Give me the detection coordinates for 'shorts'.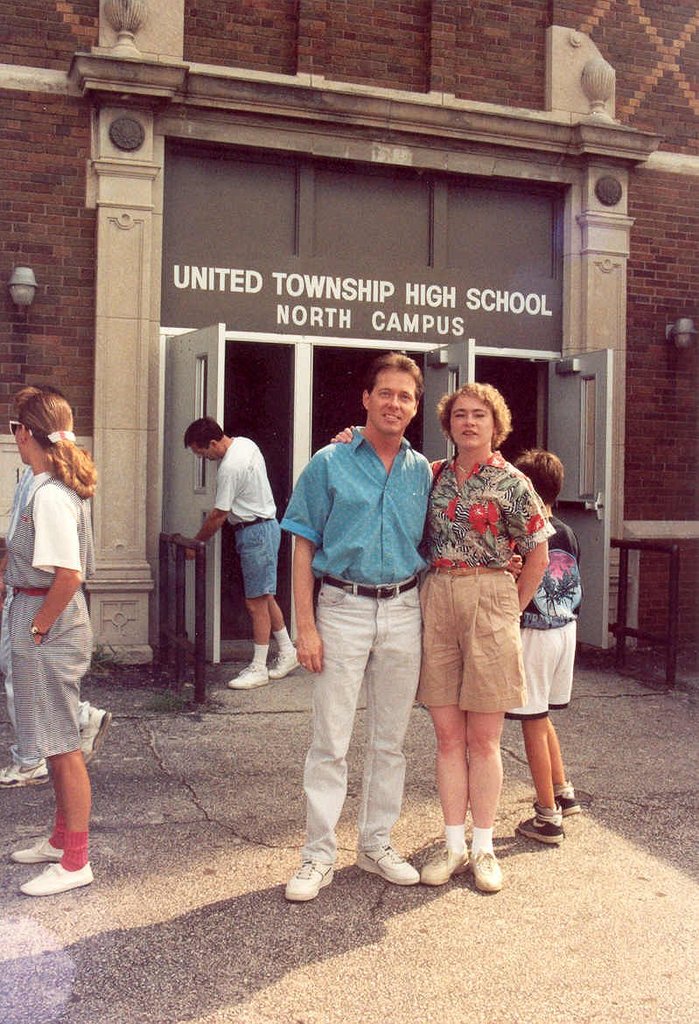
bbox=[507, 624, 573, 721].
